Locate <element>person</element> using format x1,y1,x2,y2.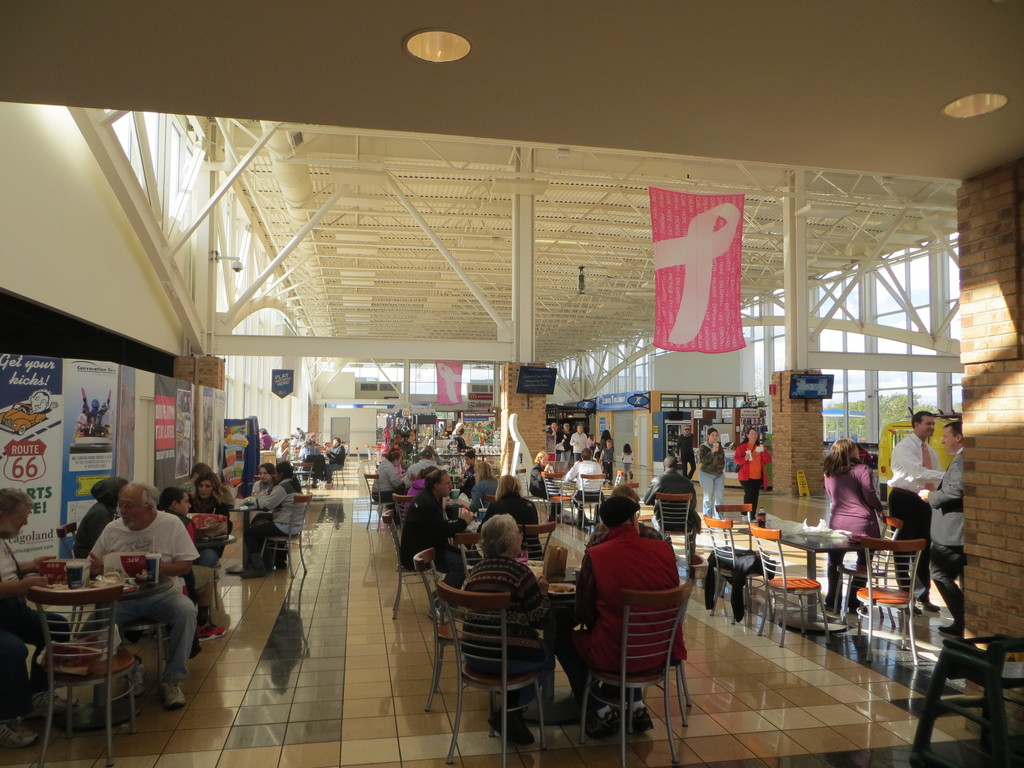
71,471,136,560.
